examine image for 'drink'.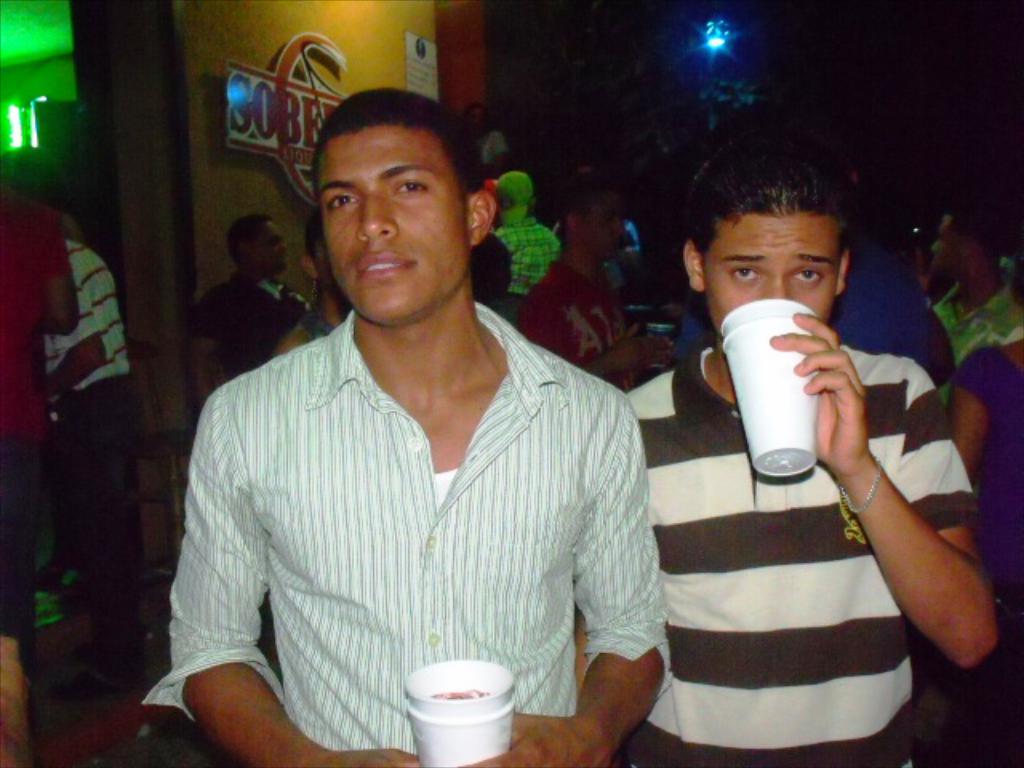
Examination result: x1=427, y1=690, x2=490, y2=701.
